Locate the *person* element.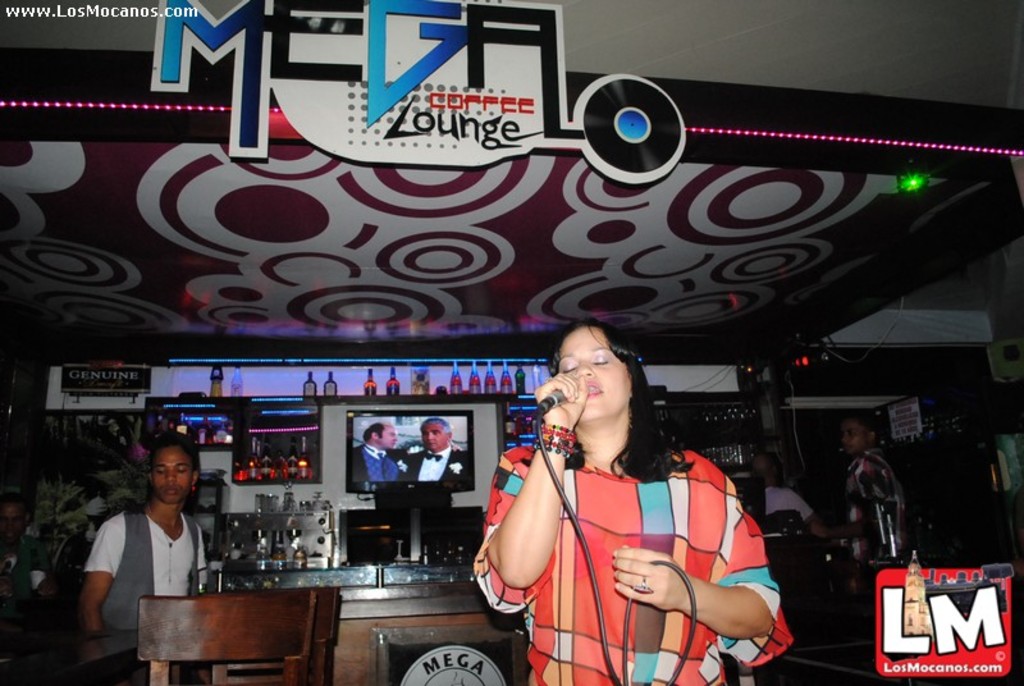
Element bbox: region(357, 421, 410, 480).
